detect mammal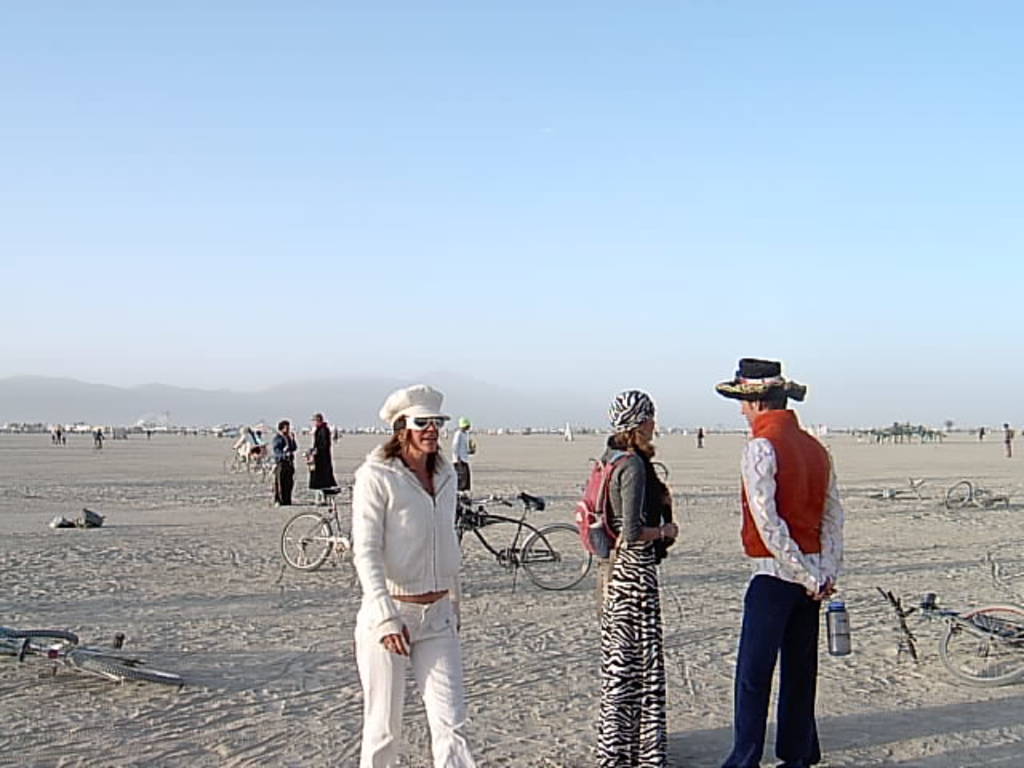
BBox(333, 394, 469, 746)
